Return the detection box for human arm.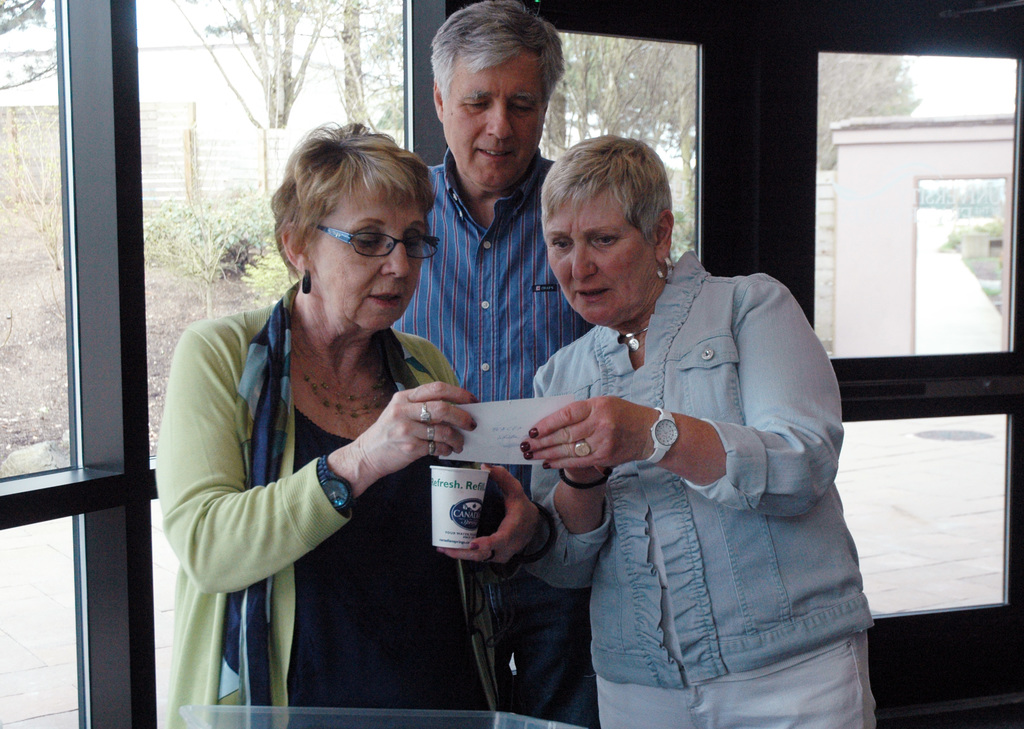
<region>157, 324, 476, 593</region>.
